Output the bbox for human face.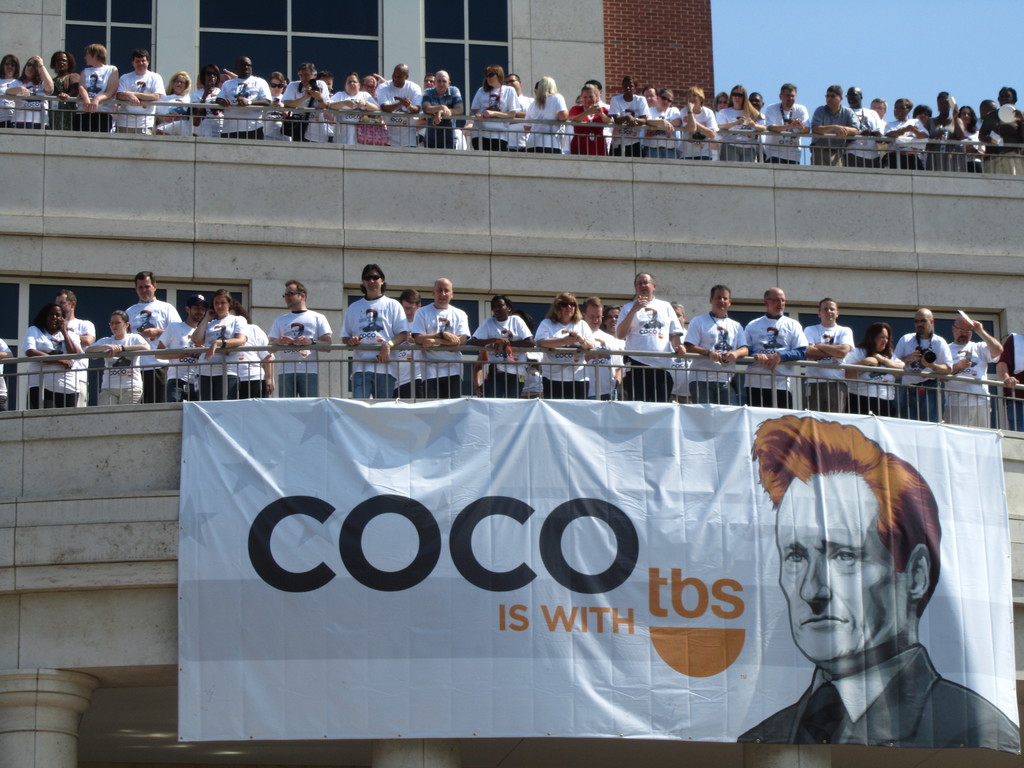
(506, 77, 518, 90).
